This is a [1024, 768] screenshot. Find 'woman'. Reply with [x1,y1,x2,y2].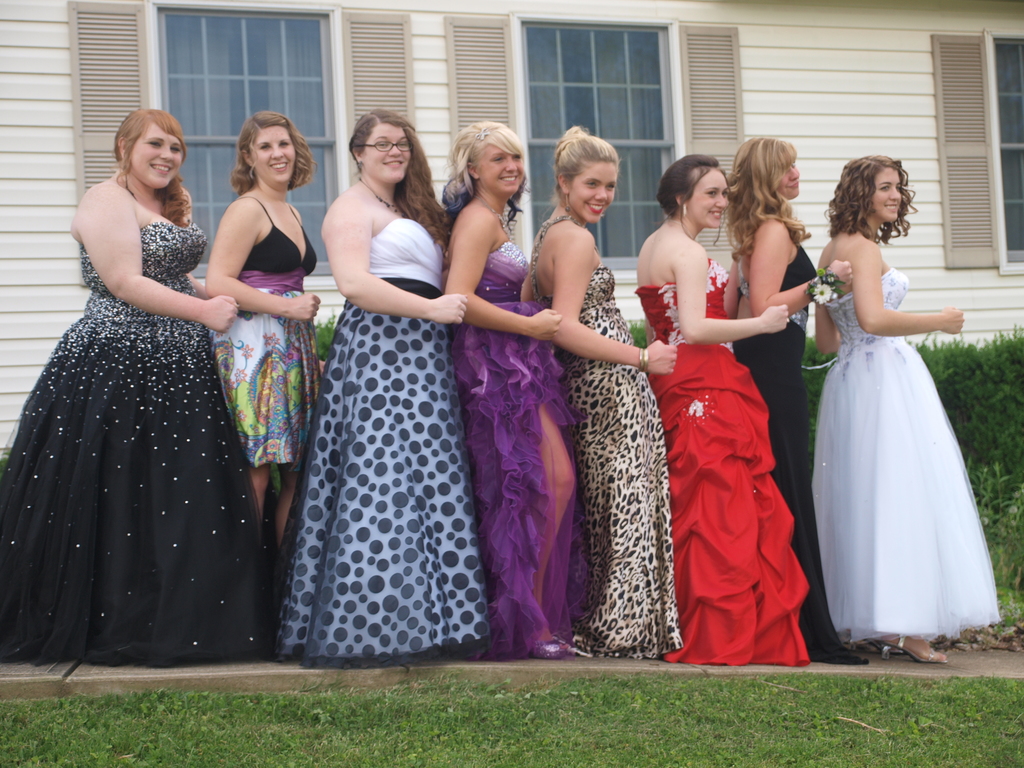
[722,132,862,659].
